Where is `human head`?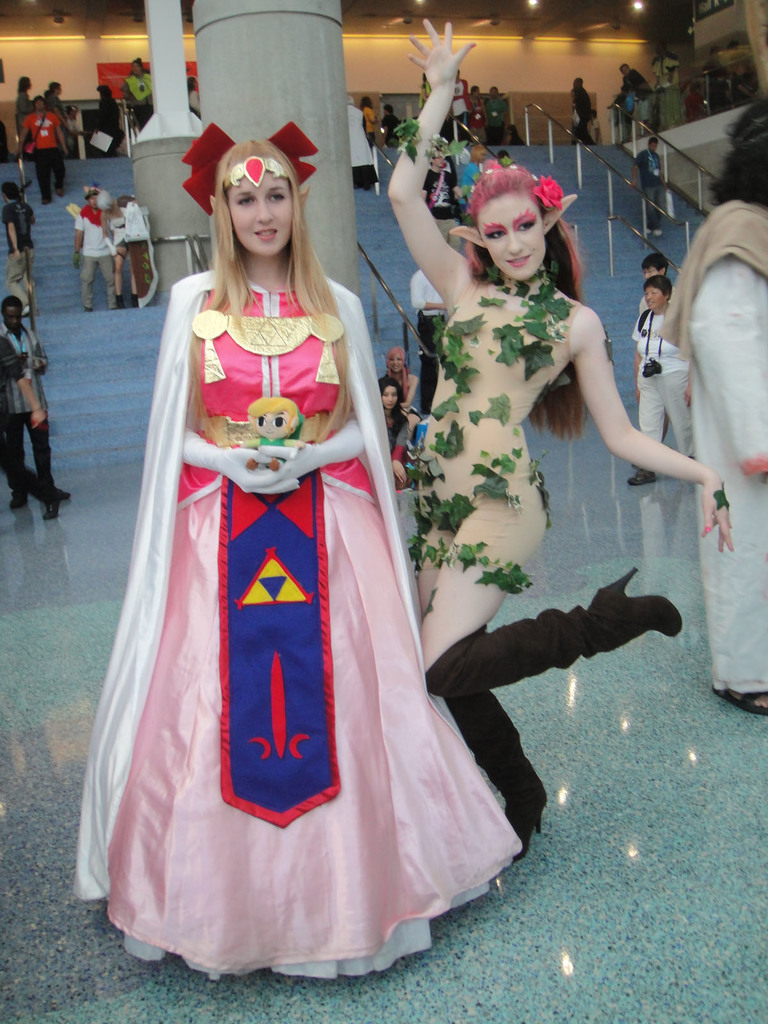
<region>378, 376, 404, 412</region>.
